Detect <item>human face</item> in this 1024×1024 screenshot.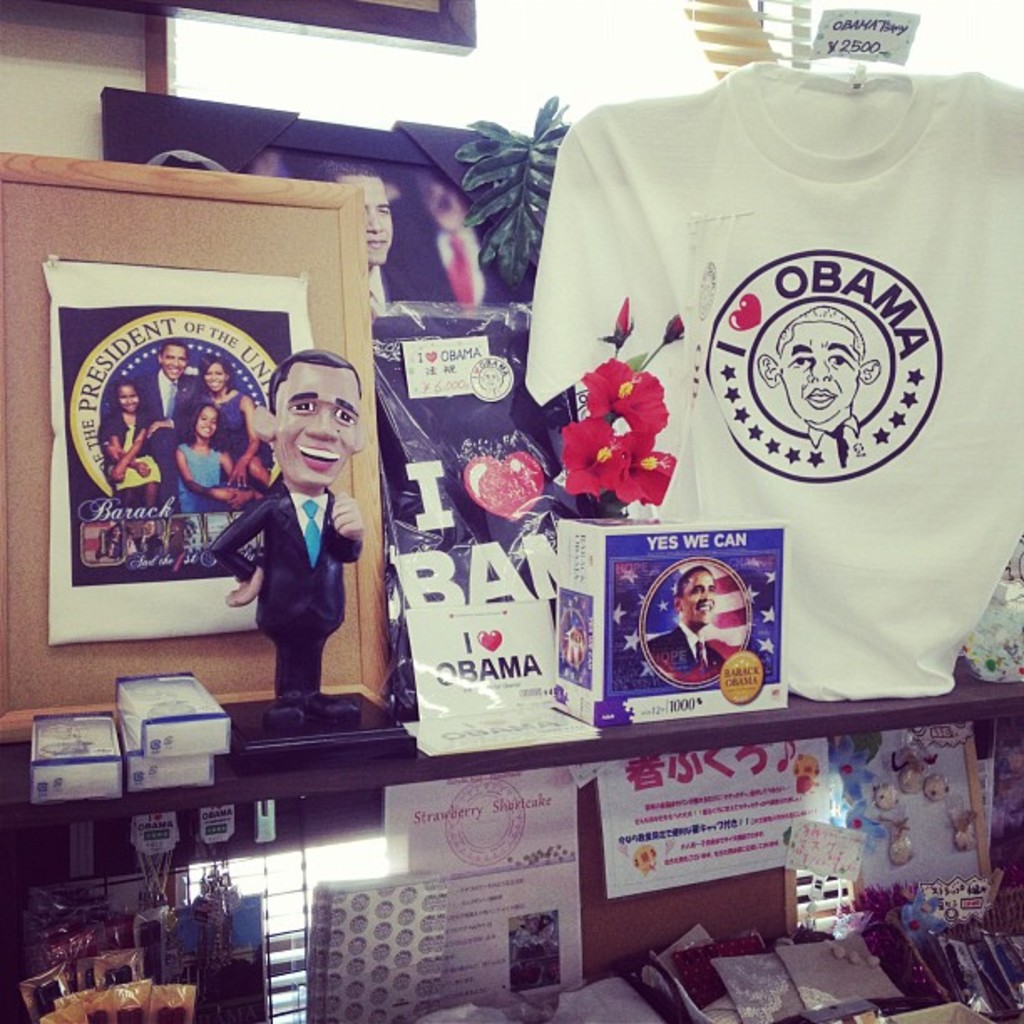
Detection: bbox=(164, 343, 182, 371).
